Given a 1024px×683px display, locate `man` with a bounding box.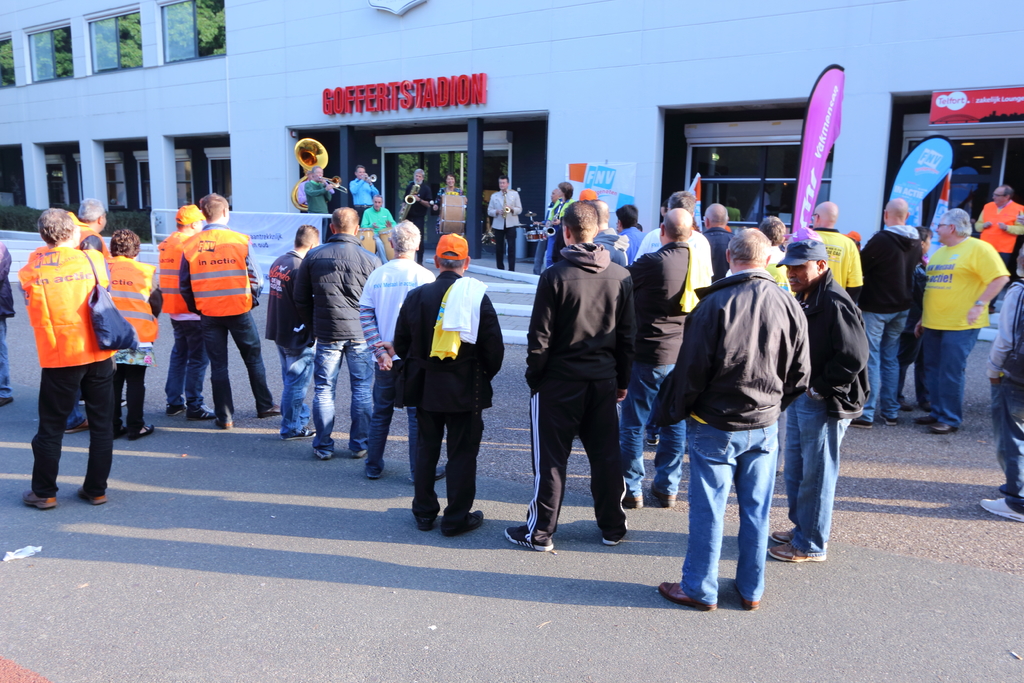
Located: BBox(981, 240, 1023, 519).
